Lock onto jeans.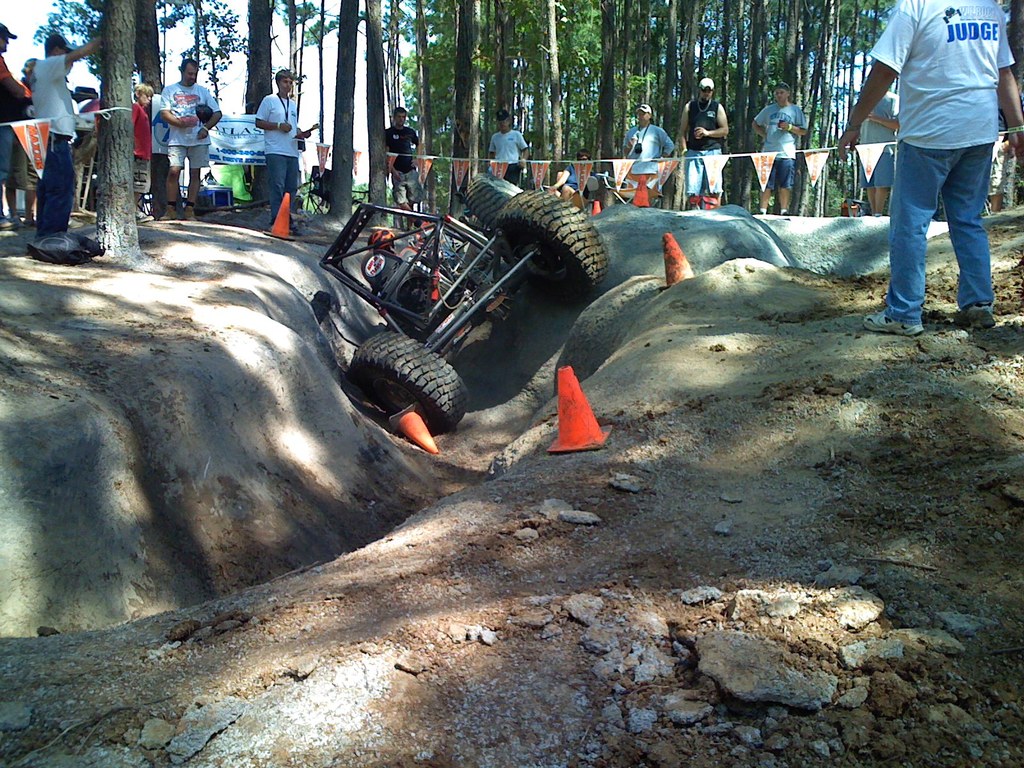
Locked: crop(264, 159, 301, 220).
